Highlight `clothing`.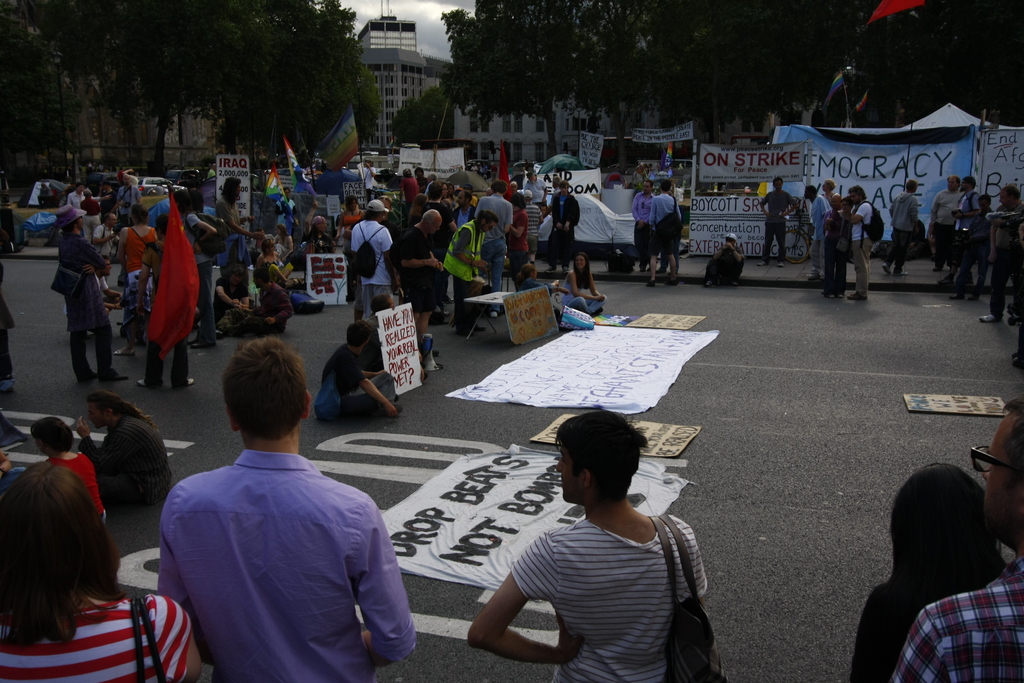
Highlighted region: [444, 216, 484, 334].
